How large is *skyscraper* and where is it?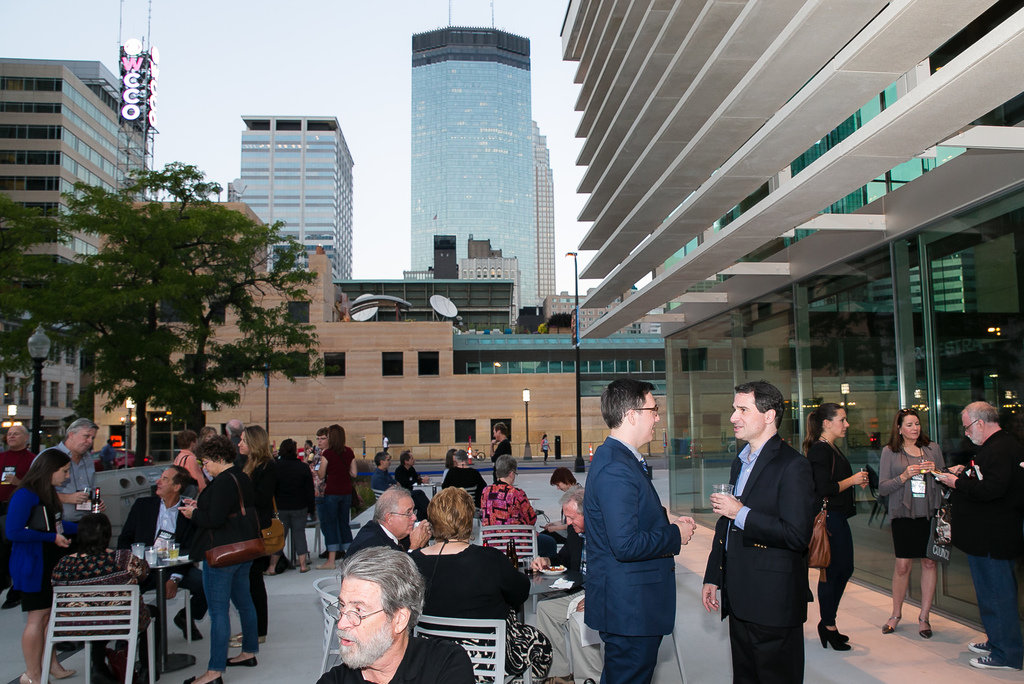
Bounding box: rect(529, 118, 557, 314).
